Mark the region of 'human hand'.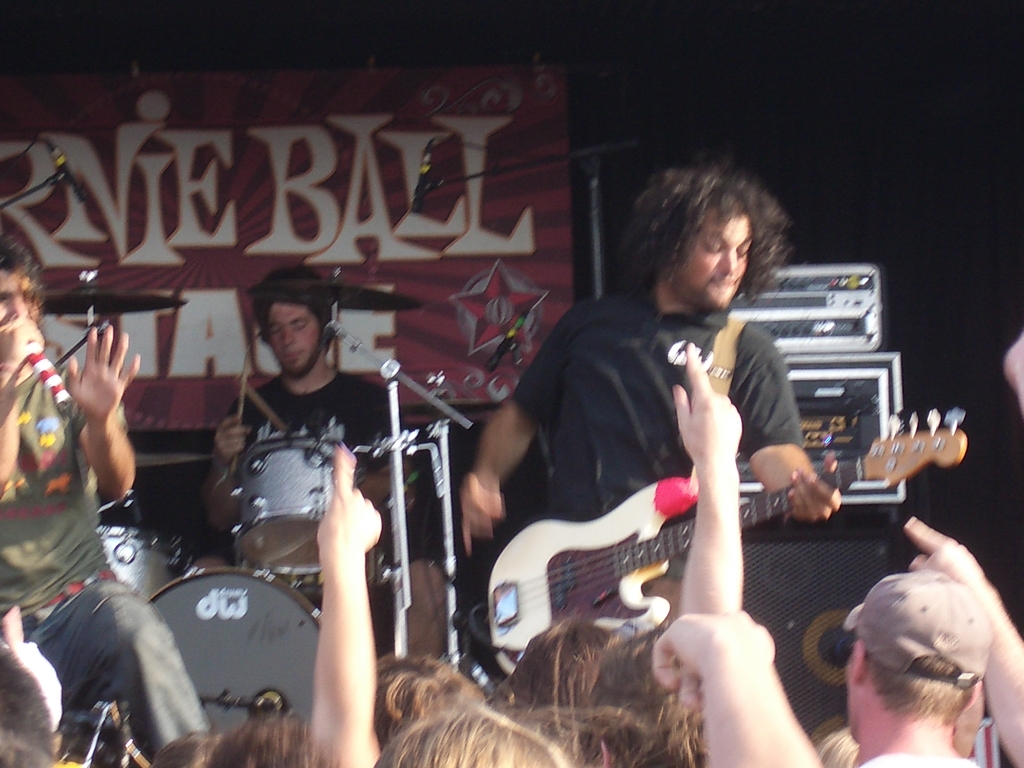
Region: box=[460, 468, 508, 560].
